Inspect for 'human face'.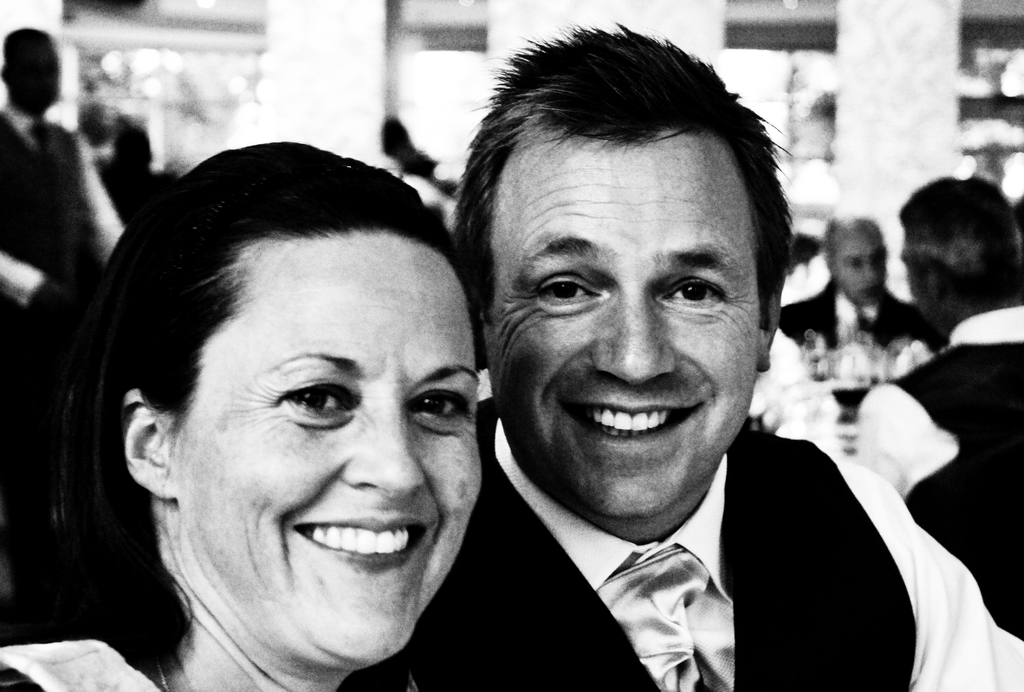
Inspection: {"x1": 492, "y1": 137, "x2": 759, "y2": 521}.
